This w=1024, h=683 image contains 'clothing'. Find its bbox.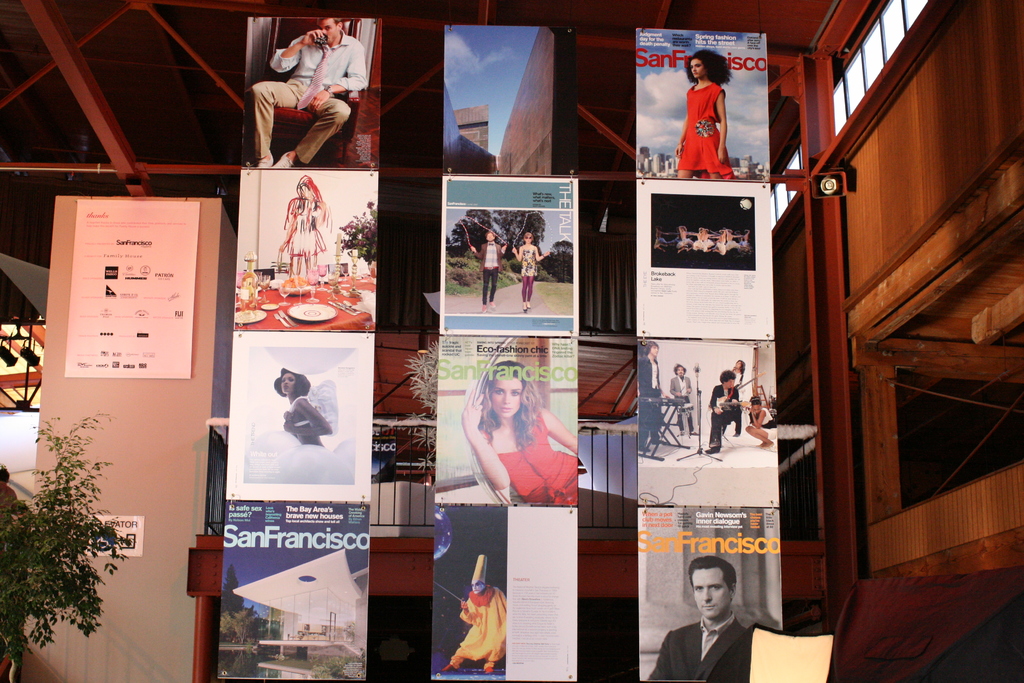
select_region(462, 402, 573, 515).
